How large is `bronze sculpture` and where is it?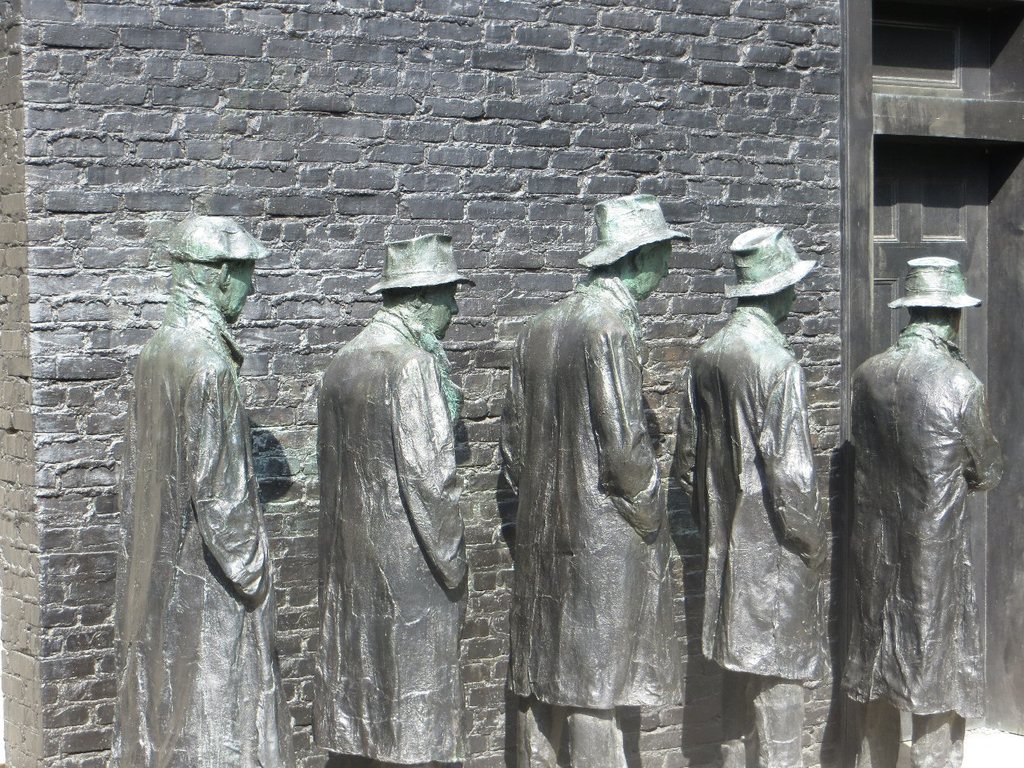
Bounding box: 839,237,1013,721.
